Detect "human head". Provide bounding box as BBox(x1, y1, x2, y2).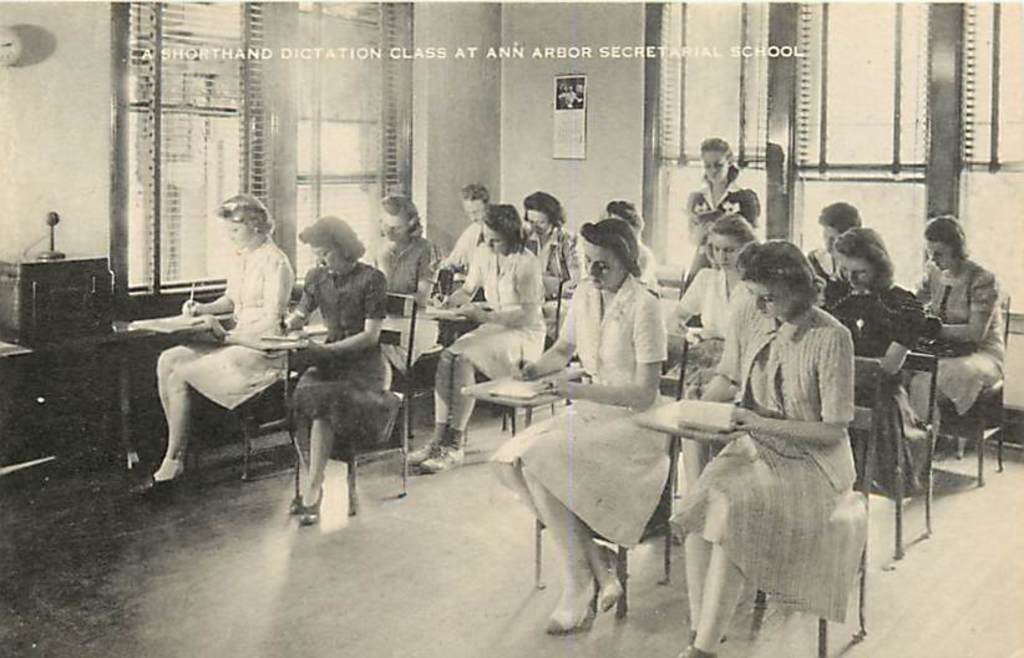
BBox(211, 192, 275, 248).
